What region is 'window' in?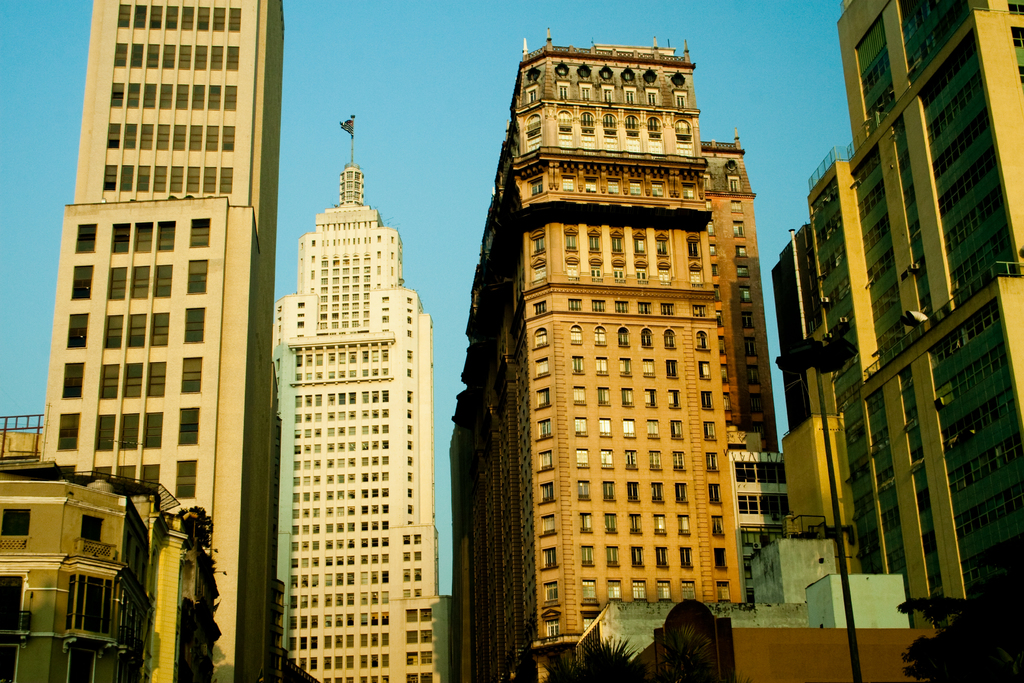
locate(708, 484, 721, 504).
